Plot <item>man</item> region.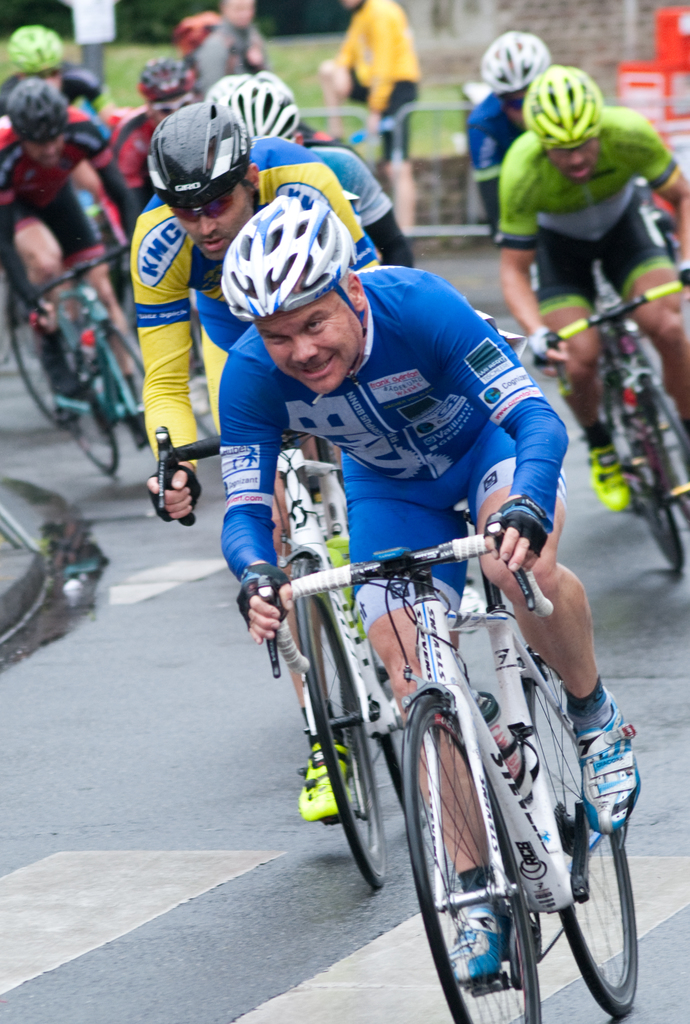
Plotted at <box>197,63,363,161</box>.
